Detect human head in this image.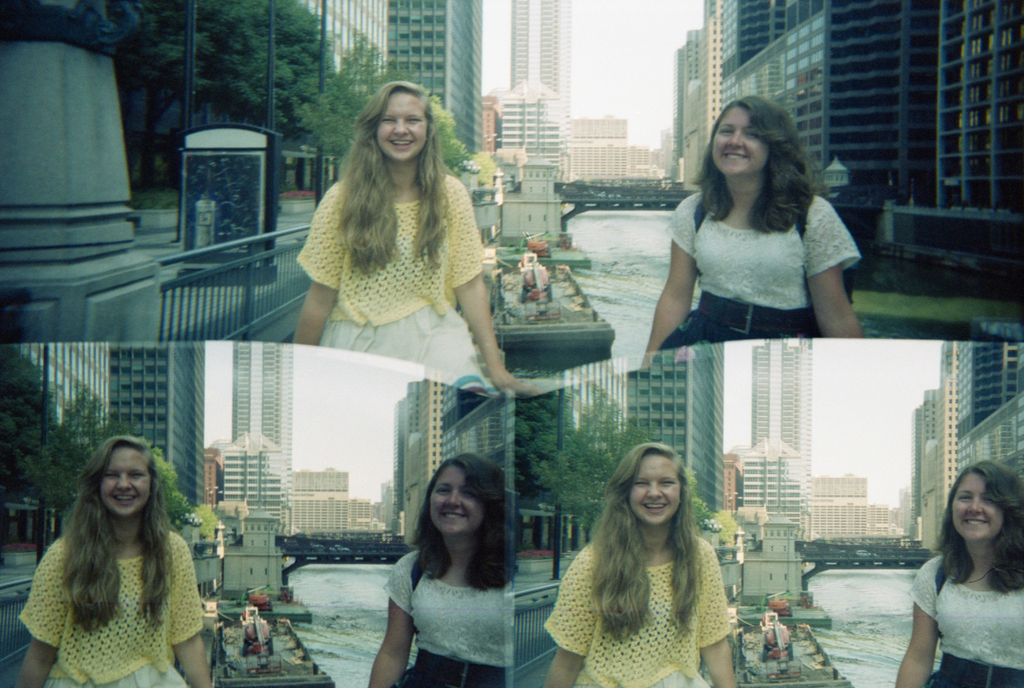
Detection: (left=616, top=455, right=698, bottom=545).
